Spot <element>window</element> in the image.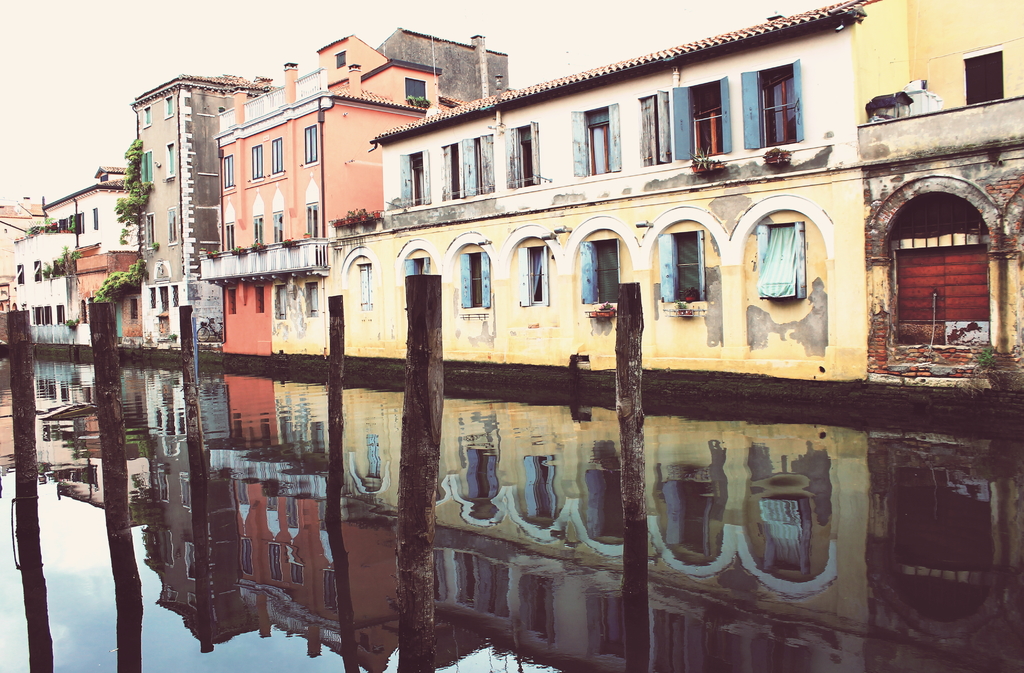
<element>window</element> found at [355, 264, 373, 311].
